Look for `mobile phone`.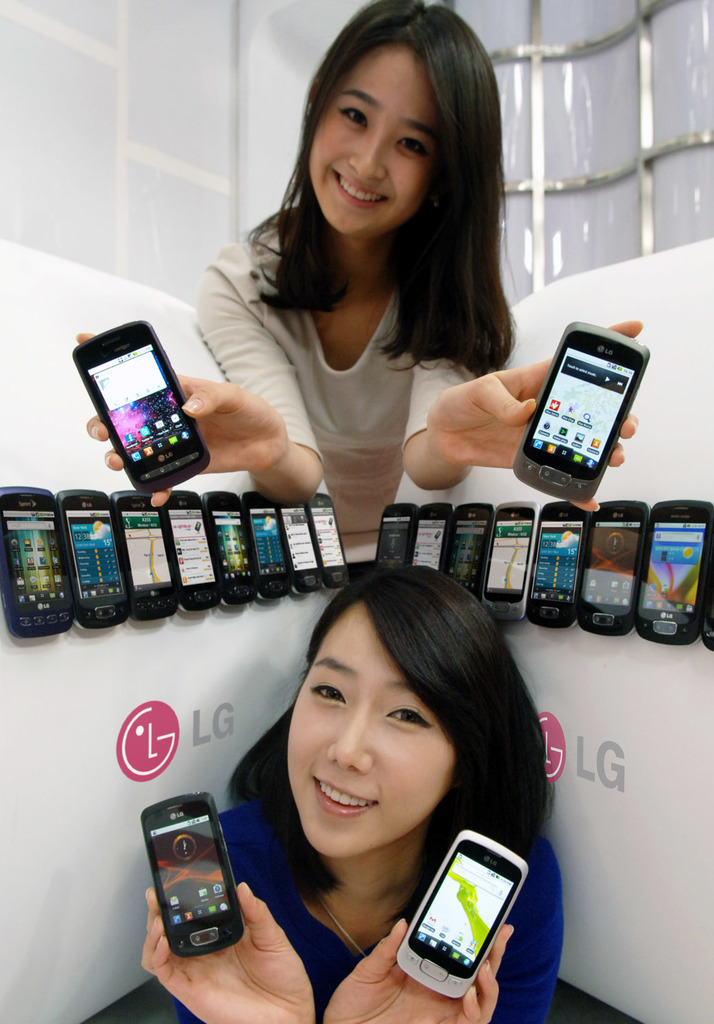
Found: 71, 312, 209, 471.
